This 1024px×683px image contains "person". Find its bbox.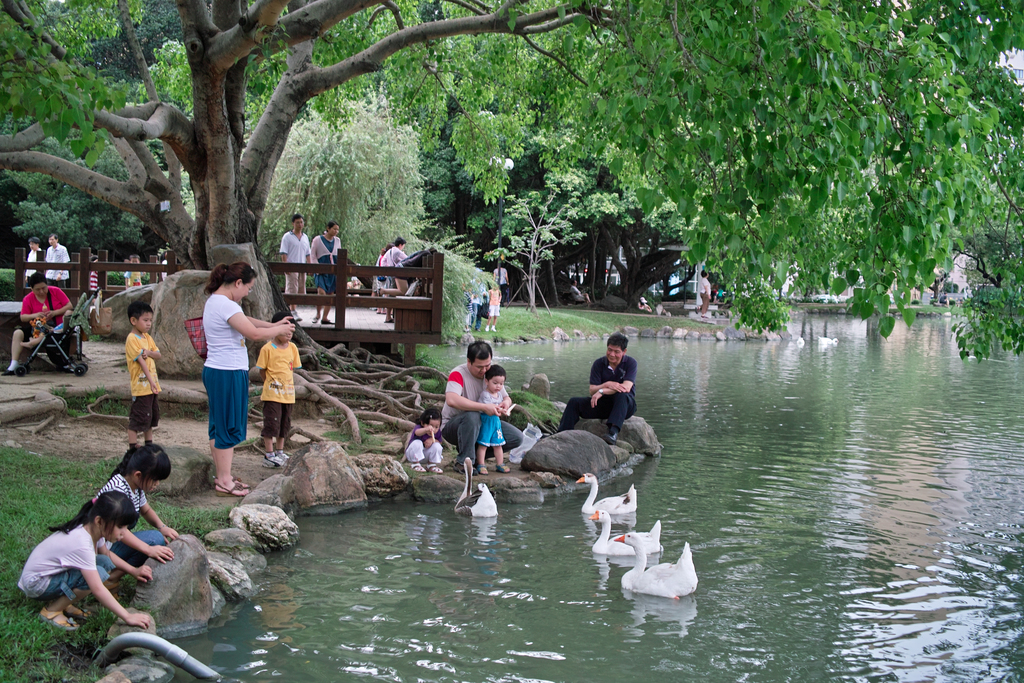
left=483, top=279, right=500, bottom=329.
